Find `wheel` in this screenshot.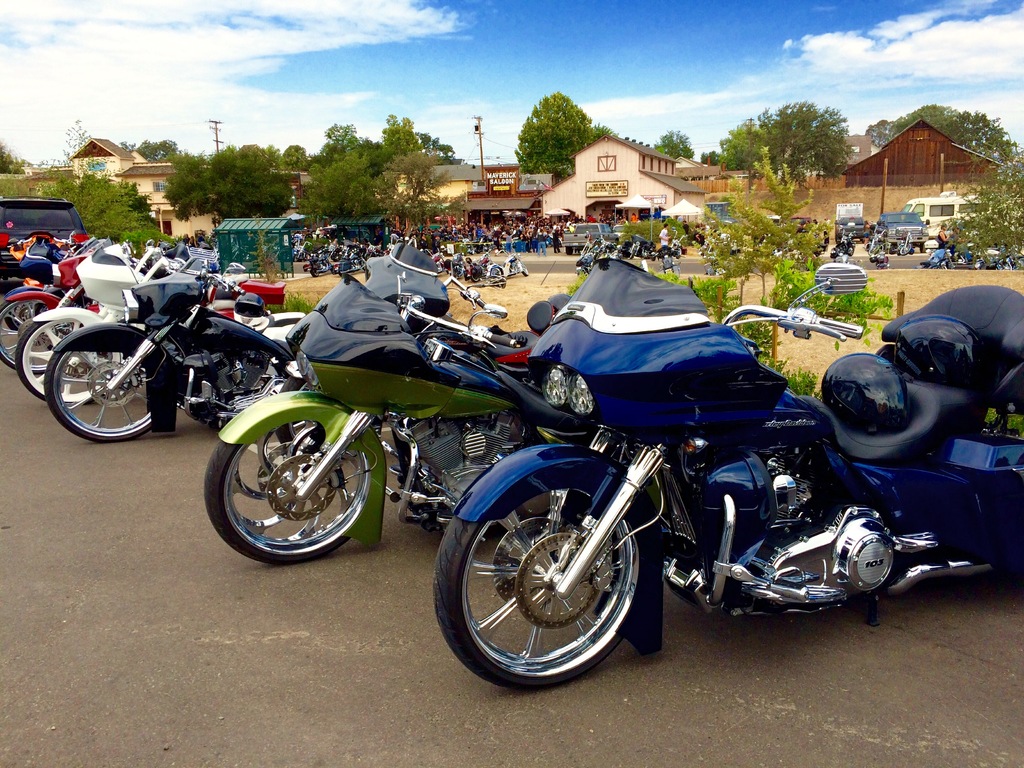
The bounding box for `wheel` is <region>916, 243, 926, 252</region>.
